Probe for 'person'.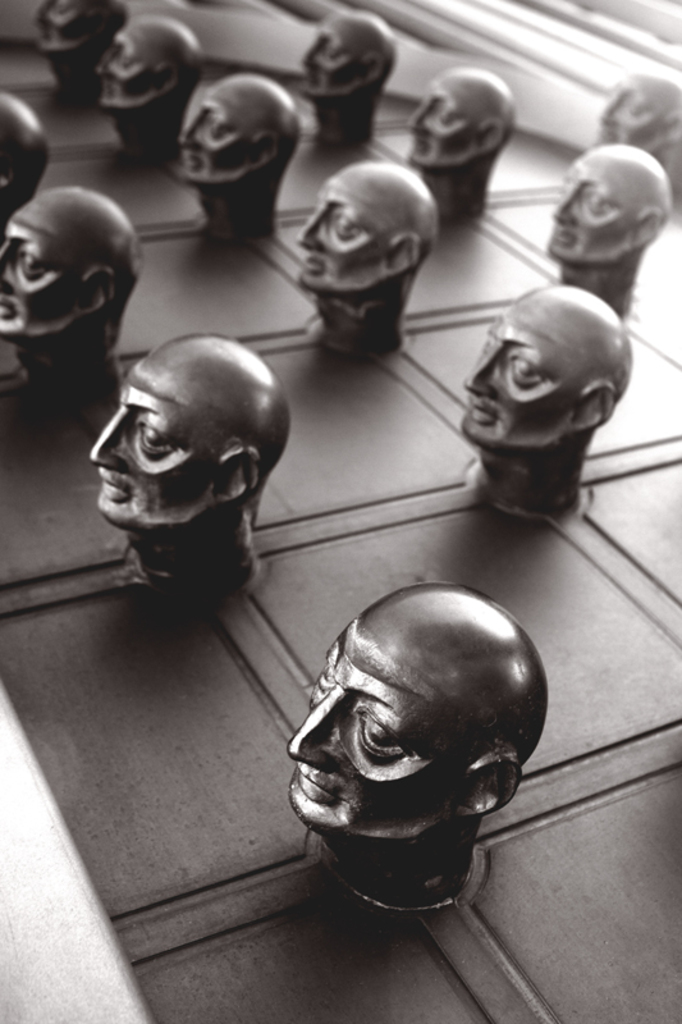
Probe result: box=[0, 184, 142, 413].
